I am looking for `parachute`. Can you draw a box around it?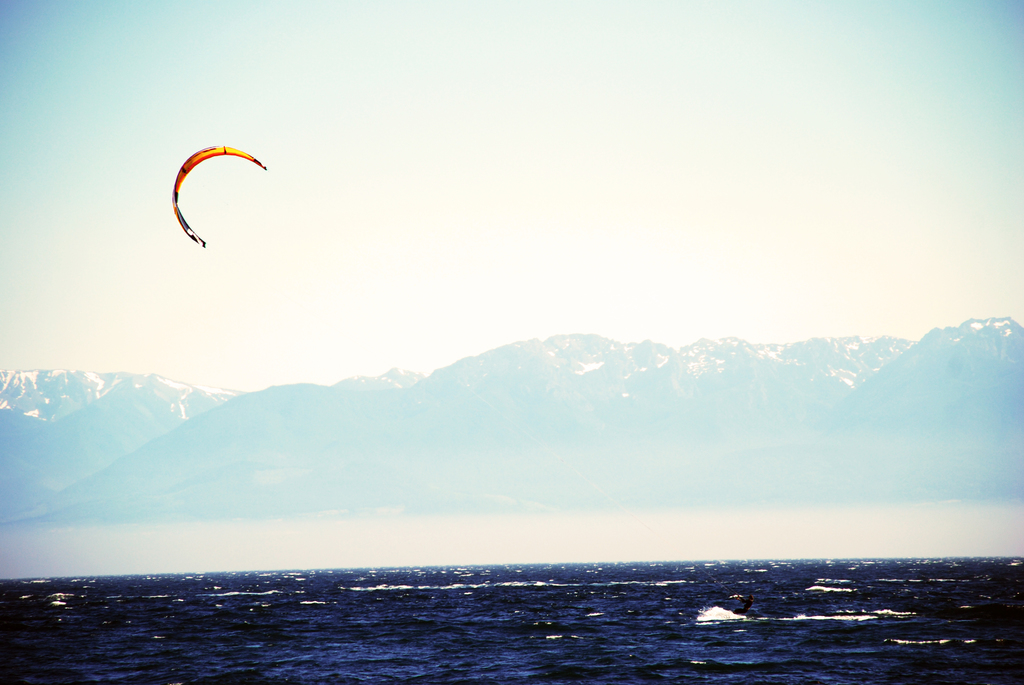
Sure, the bounding box is {"x1": 163, "y1": 140, "x2": 267, "y2": 260}.
